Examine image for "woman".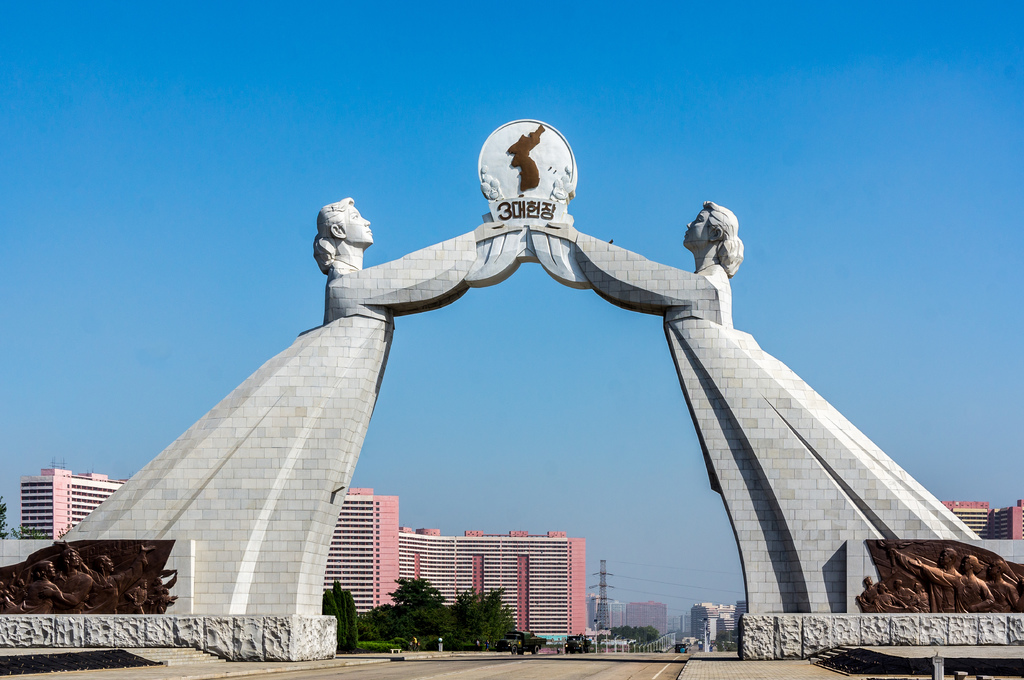
Examination result: (left=58, top=194, right=475, bottom=613).
